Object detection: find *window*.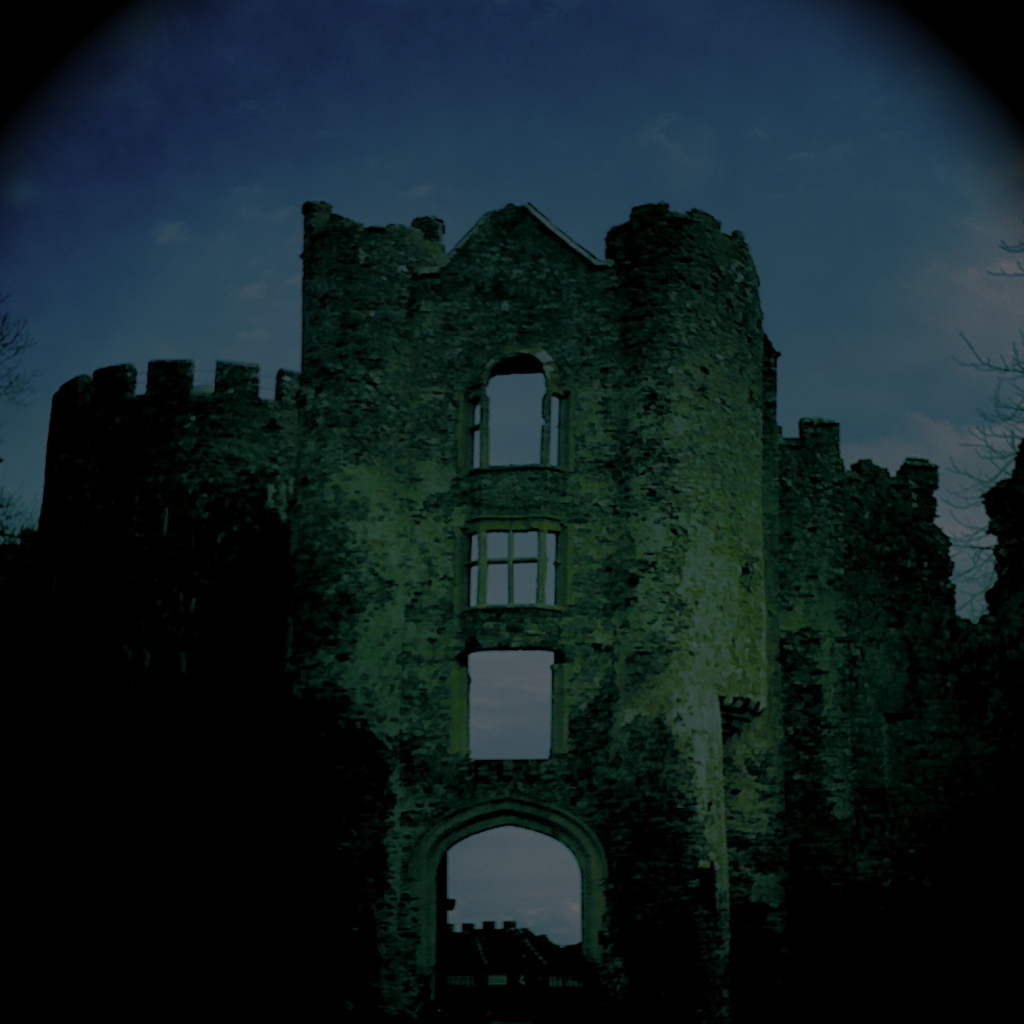
(x1=466, y1=355, x2=561, y2=471).
